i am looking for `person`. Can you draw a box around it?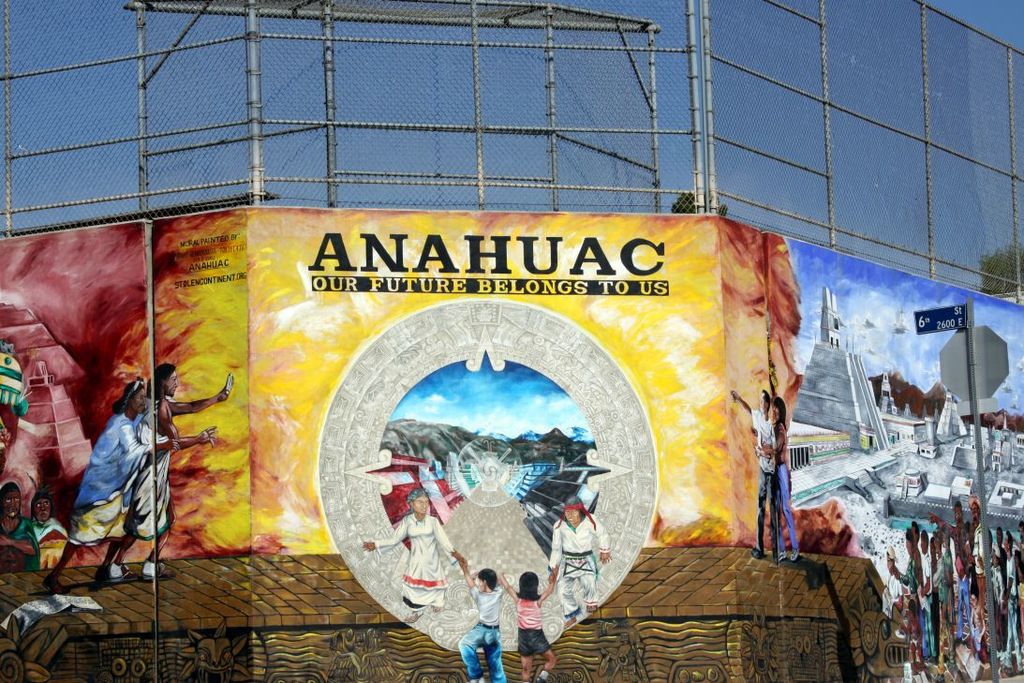
Sure, the bounding box is [left=106, top=358, right=235, bottom=582].
